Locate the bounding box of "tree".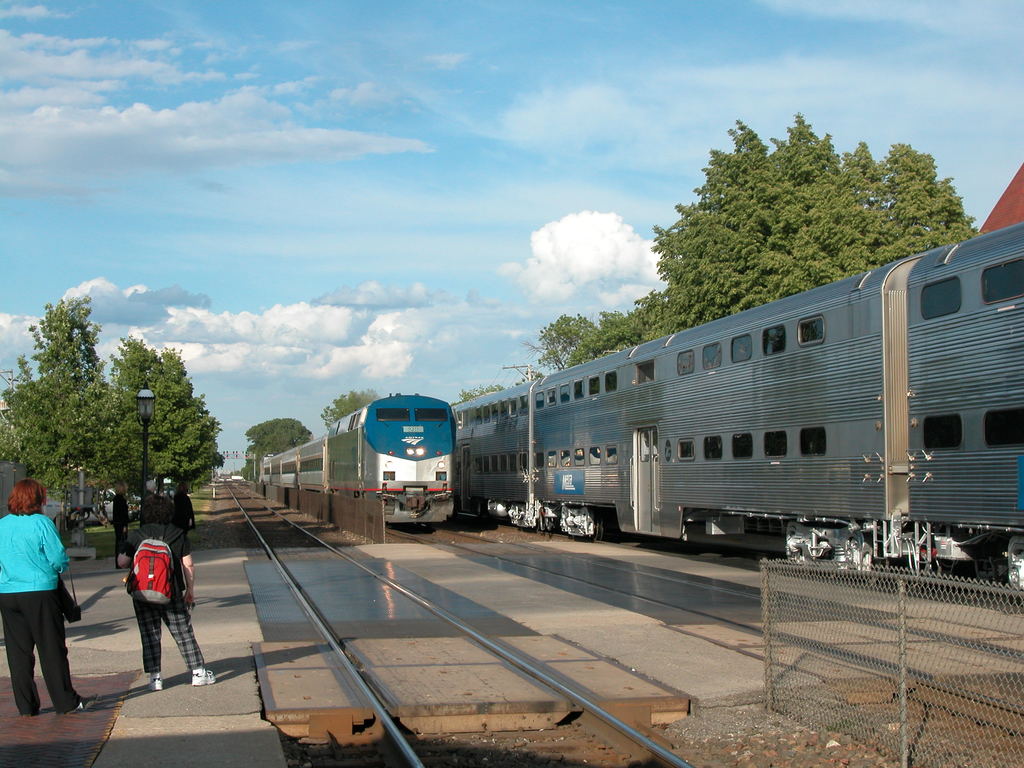
Bounding box: <box>319,387,381,430</box>.
